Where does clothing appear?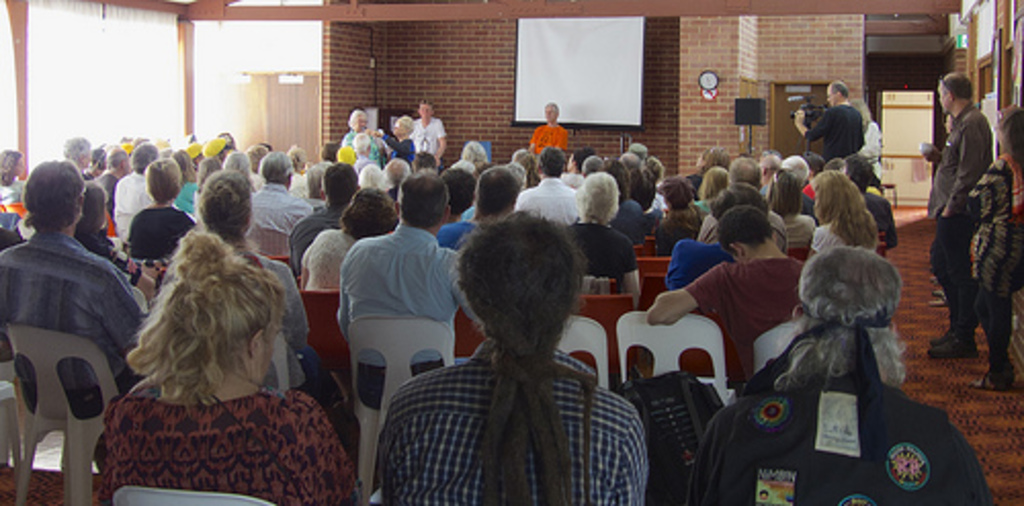
Appears at l=668, t=234, r=727, b=293.
